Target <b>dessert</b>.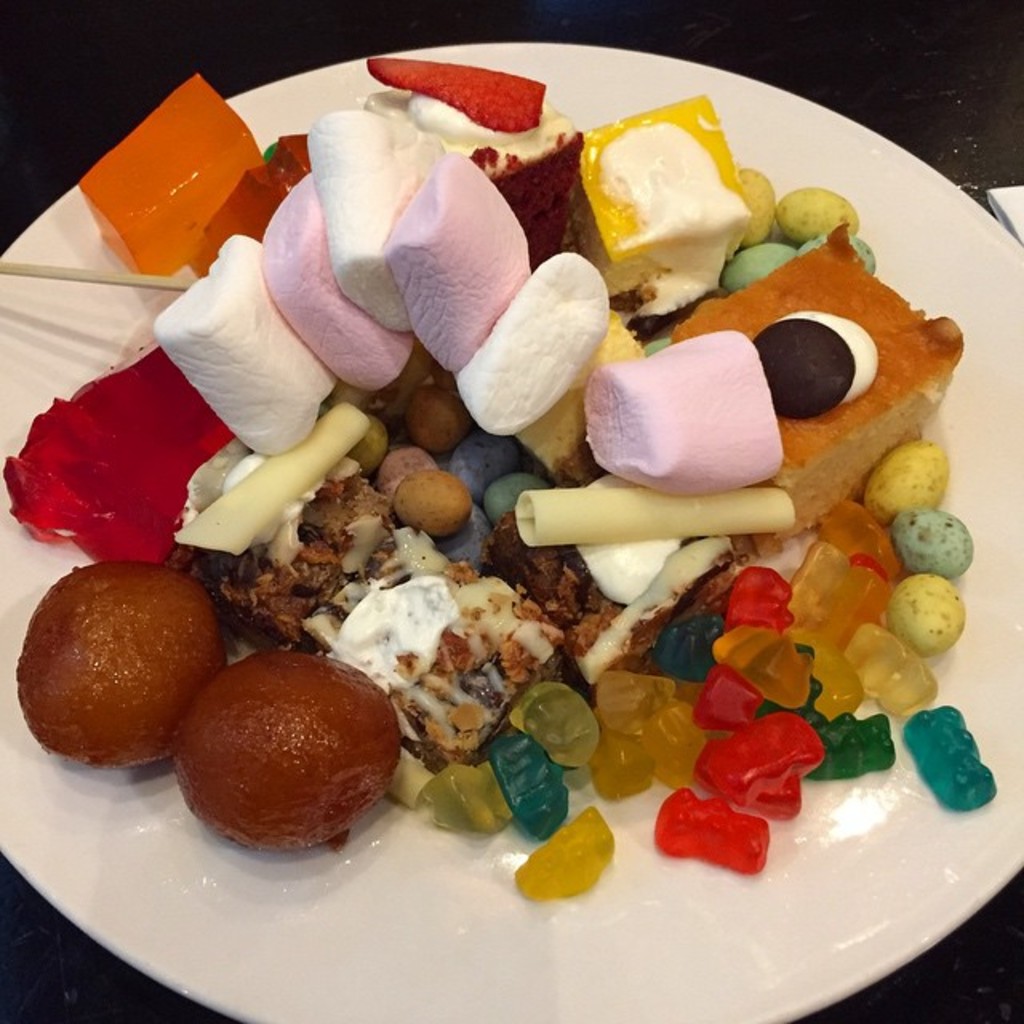
Target region: region(302, 102, 411, 323).
